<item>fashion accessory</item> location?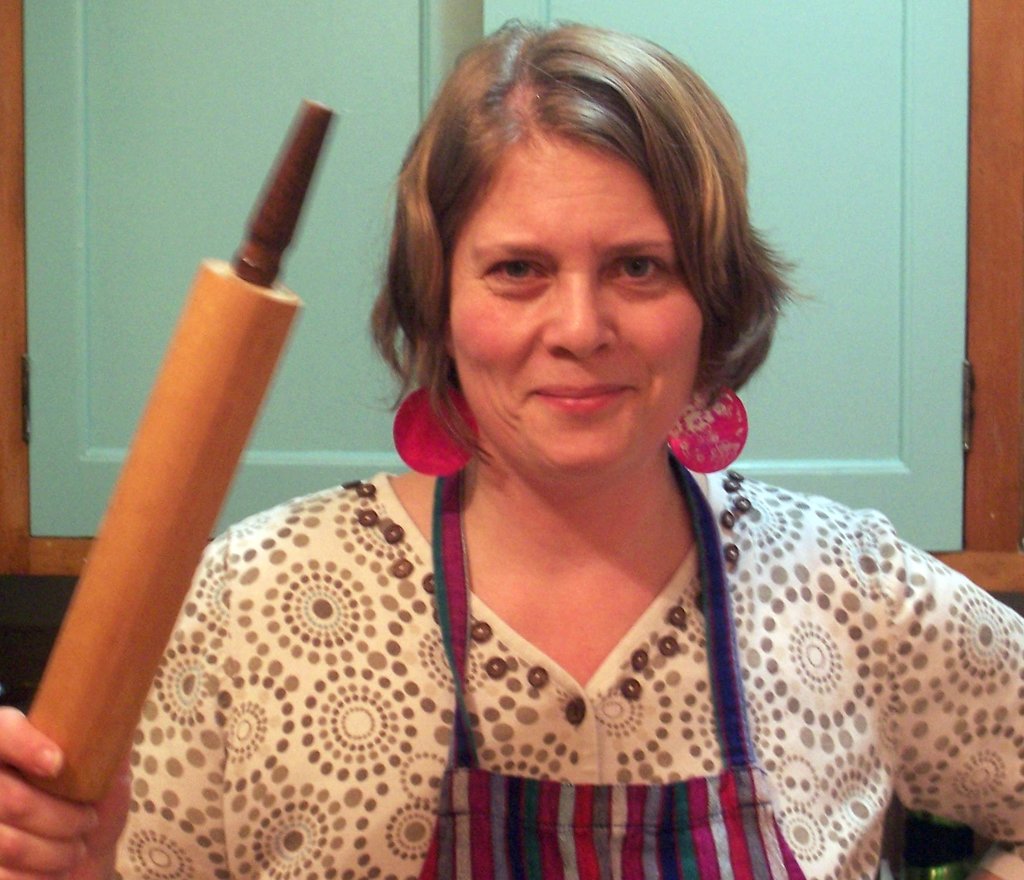
(x1=655, y1=355, x2=750, y2=481)
